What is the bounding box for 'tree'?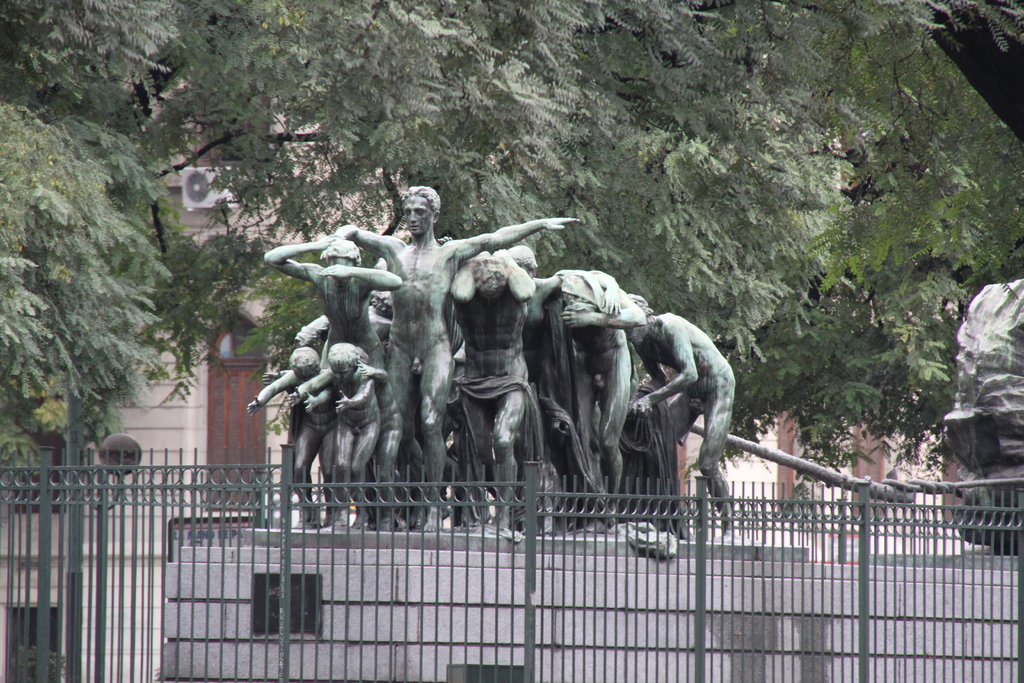
box(0, 103, 175, 441).
